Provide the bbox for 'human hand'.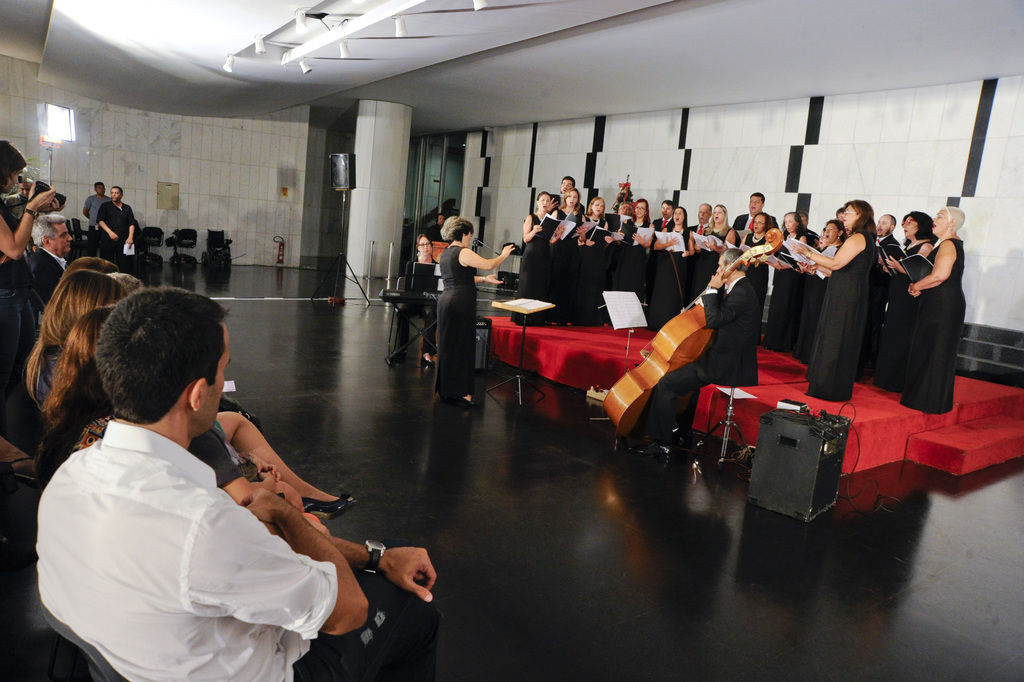
box=[355, 546, 441, 608].
